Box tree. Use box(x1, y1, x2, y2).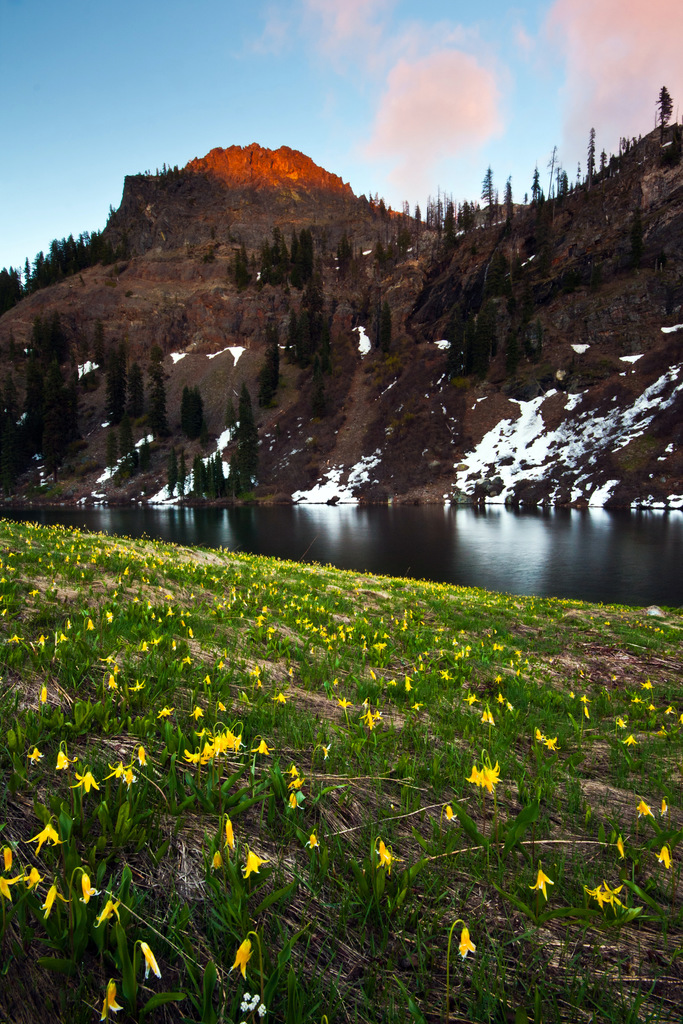
box(470, 173, 507, 223).
